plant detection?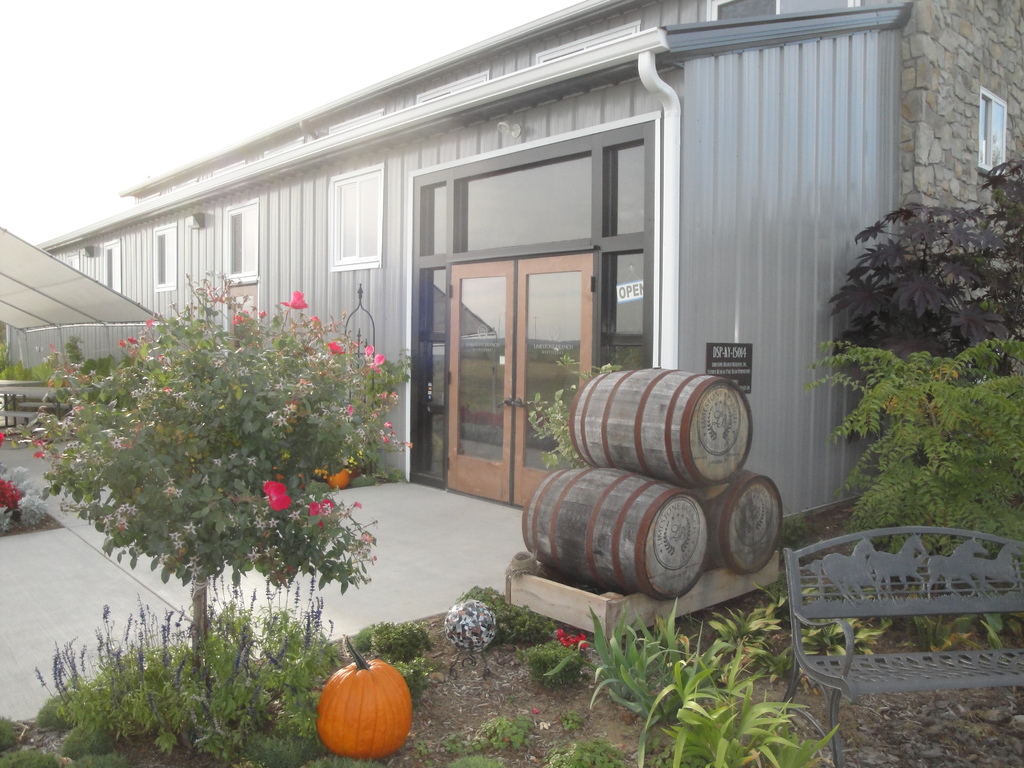
[left=509, top=361, right=613, bottom=476]
